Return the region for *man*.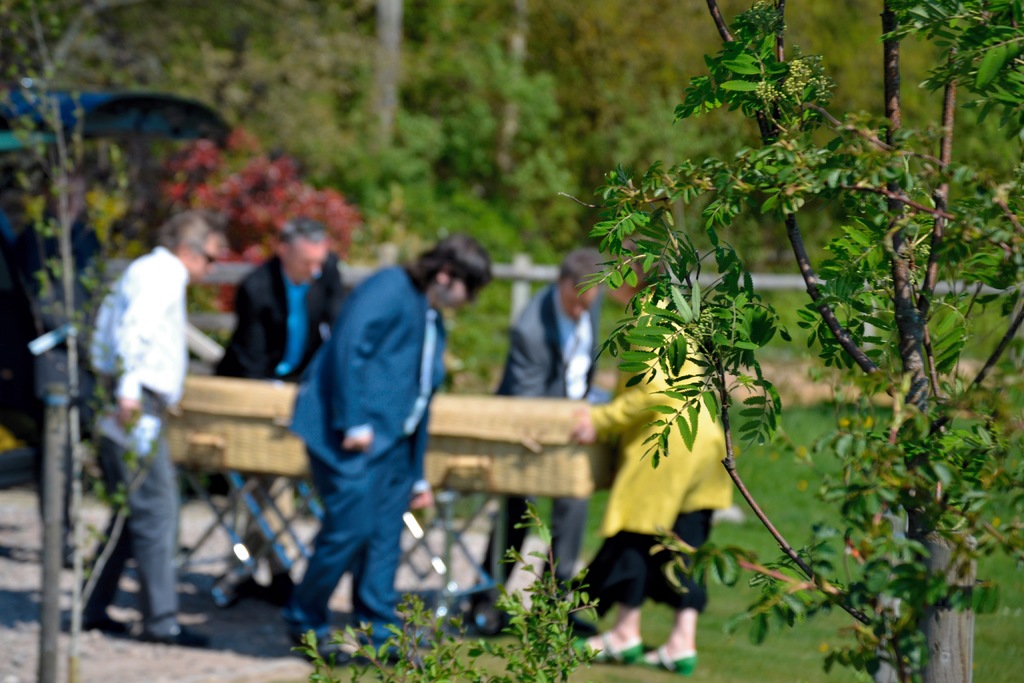
rect(288, 238, 492, 652).
